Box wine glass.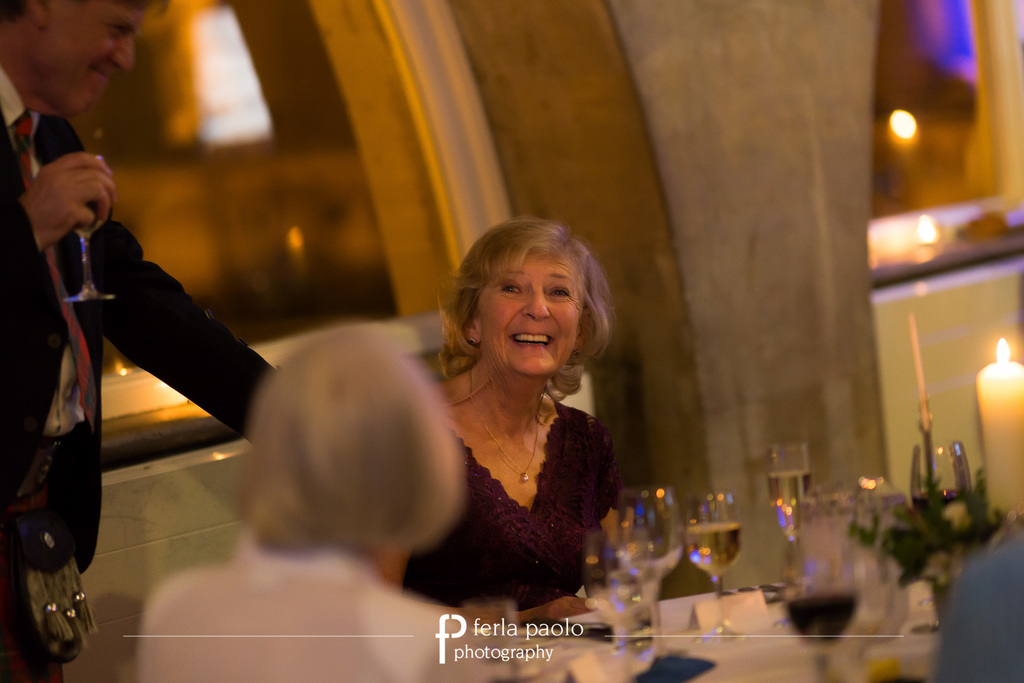
bbox=[614, 483, 684, 623].
